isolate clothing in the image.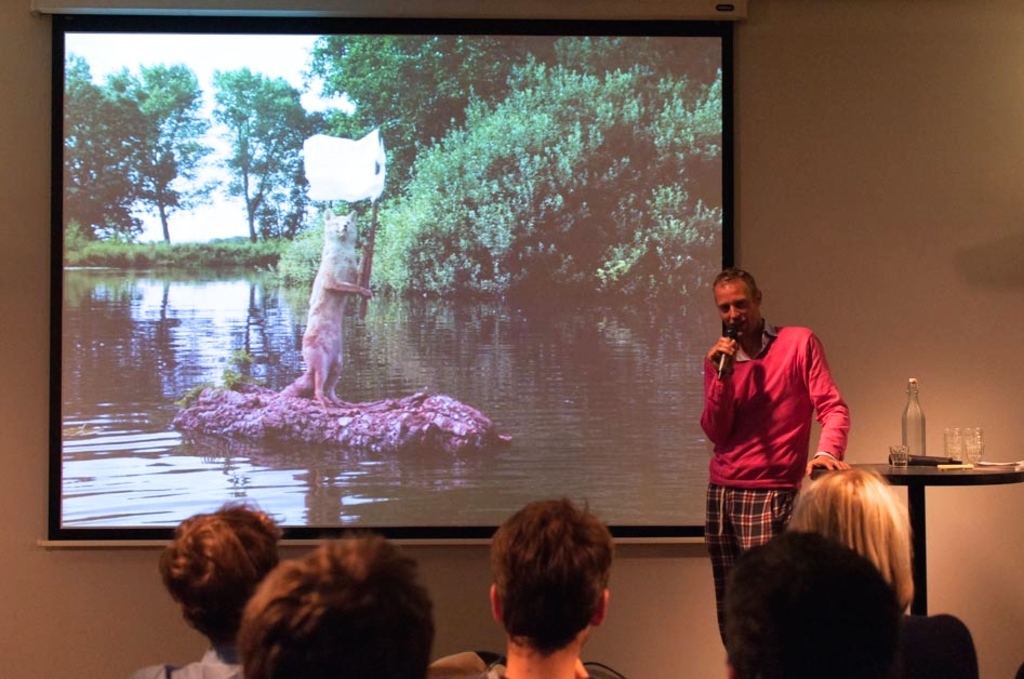
Isolated region: [903, 612, 985, 678].
